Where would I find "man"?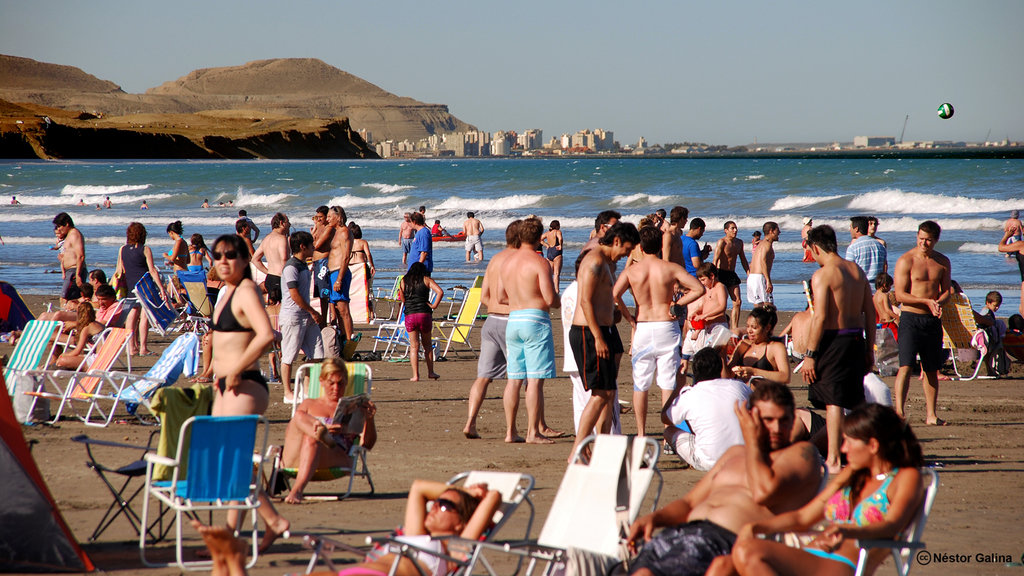
At detection(311, 204, 358, 337).
